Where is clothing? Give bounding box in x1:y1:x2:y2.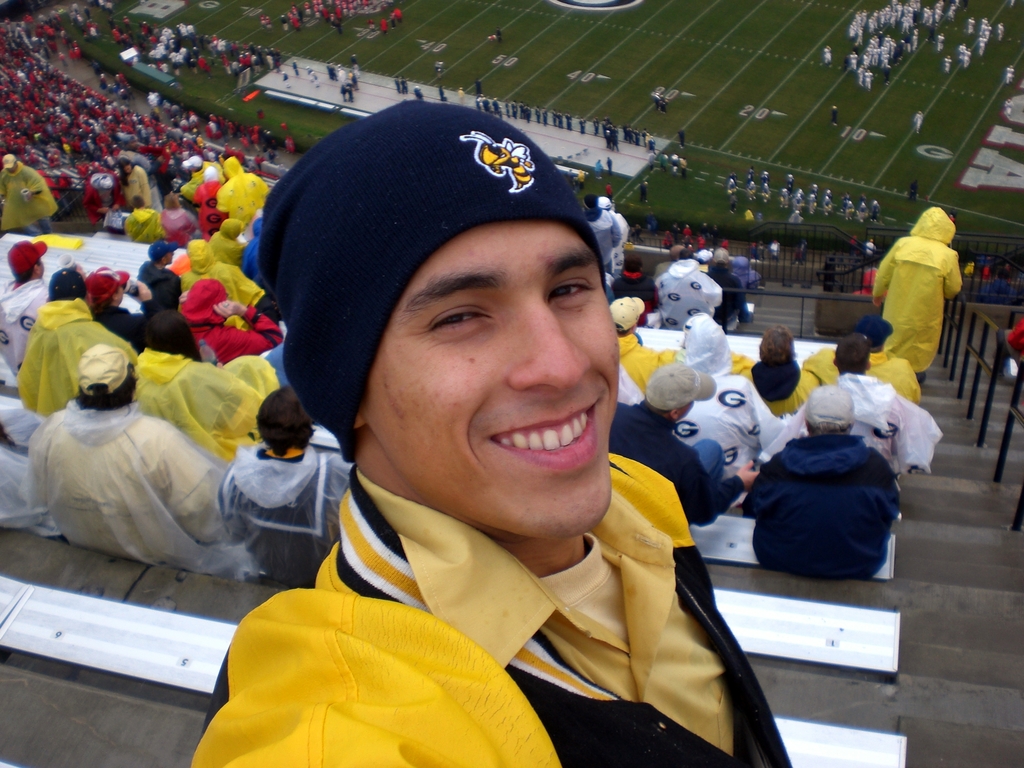
883:55:888:67.
